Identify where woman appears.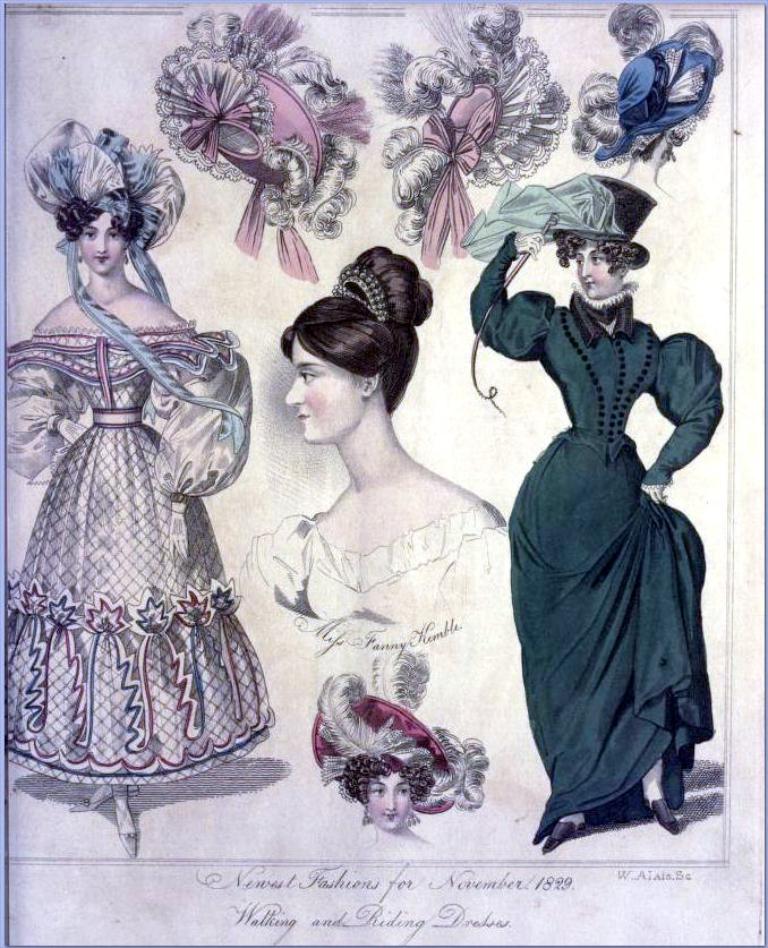
Appears at {"x1": 232, "y1": 241, "x2": 512, "y2": 646}.
